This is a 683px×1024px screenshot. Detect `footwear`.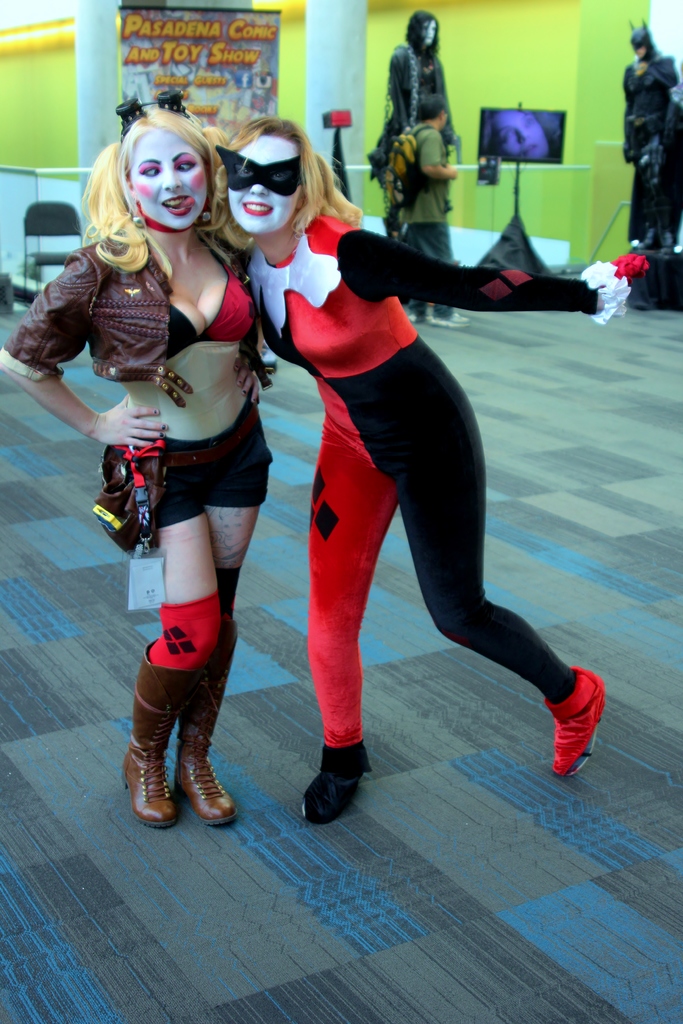
select_region(172, 617, 243, 824).
